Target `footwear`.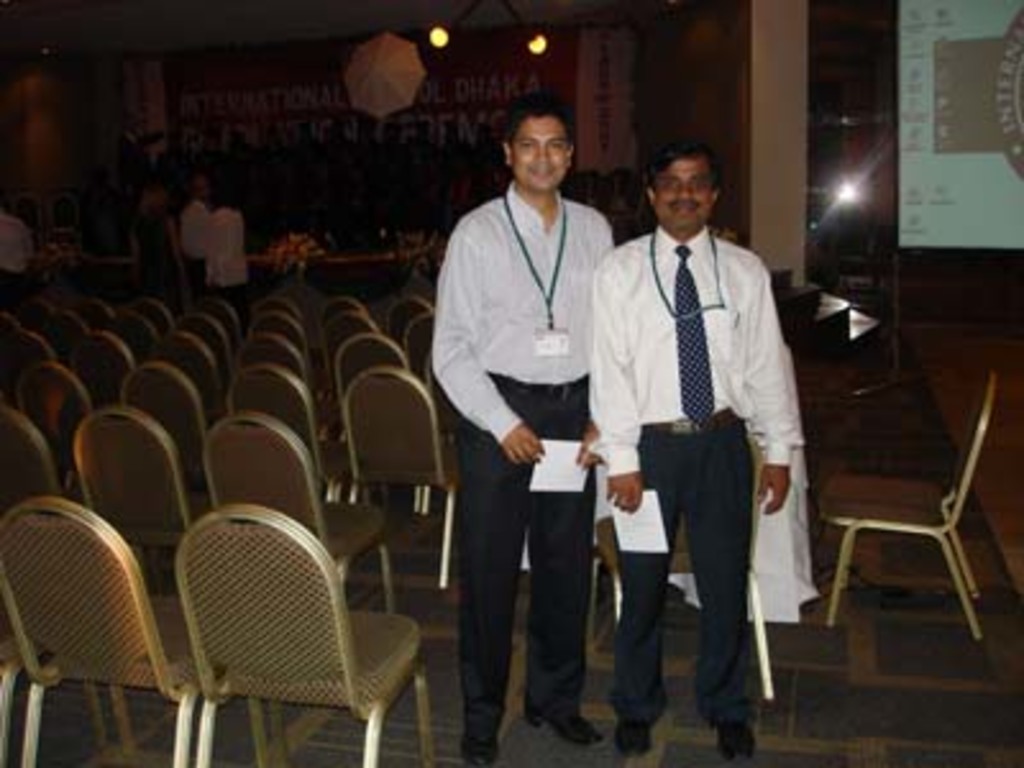
Target region: rect(717, 722, 758, 760).
